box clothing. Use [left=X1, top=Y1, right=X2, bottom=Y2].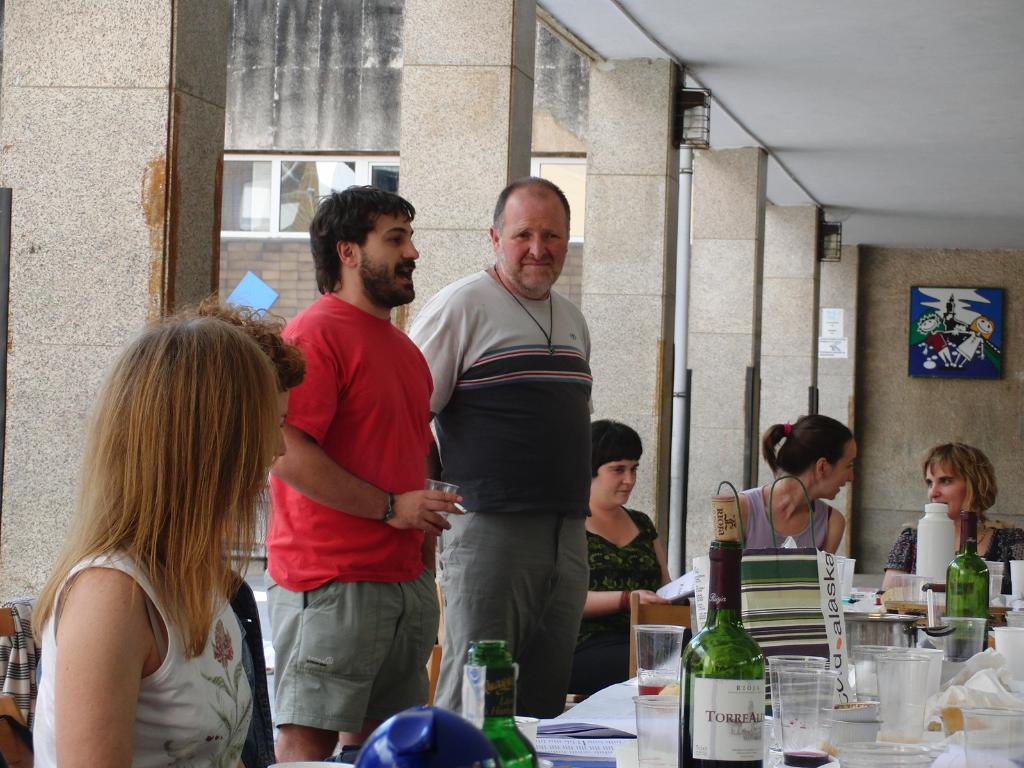
[left=398, top=268, right=598, bottom=740].
